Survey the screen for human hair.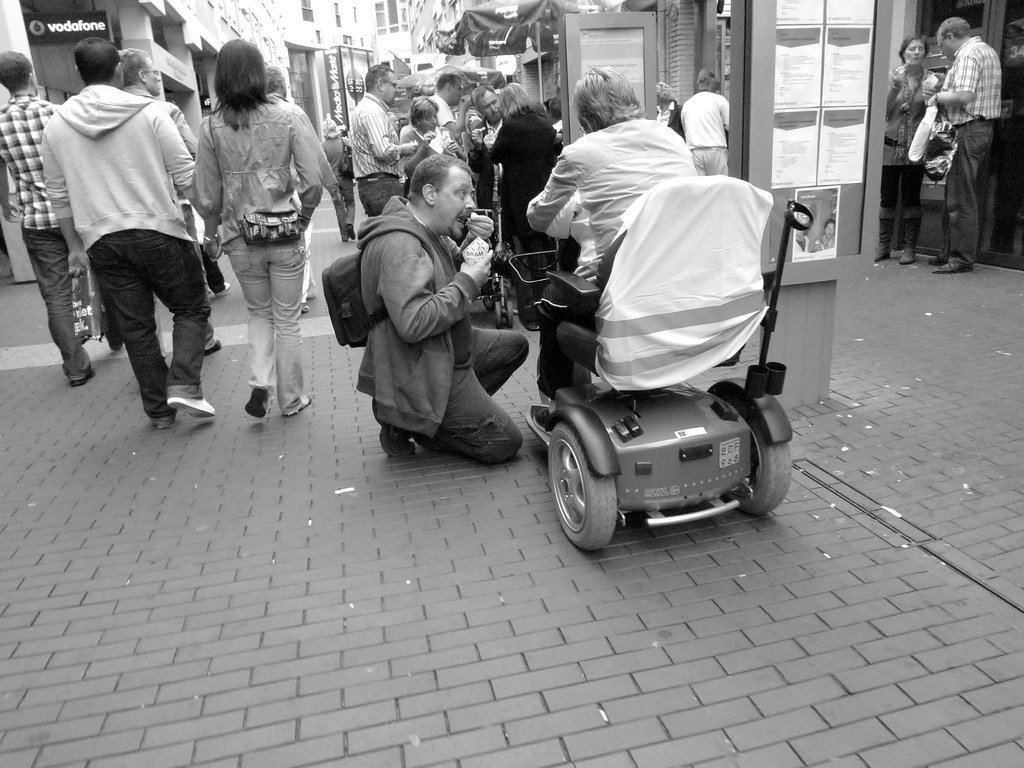
Survey found: 324/118/341/139.
